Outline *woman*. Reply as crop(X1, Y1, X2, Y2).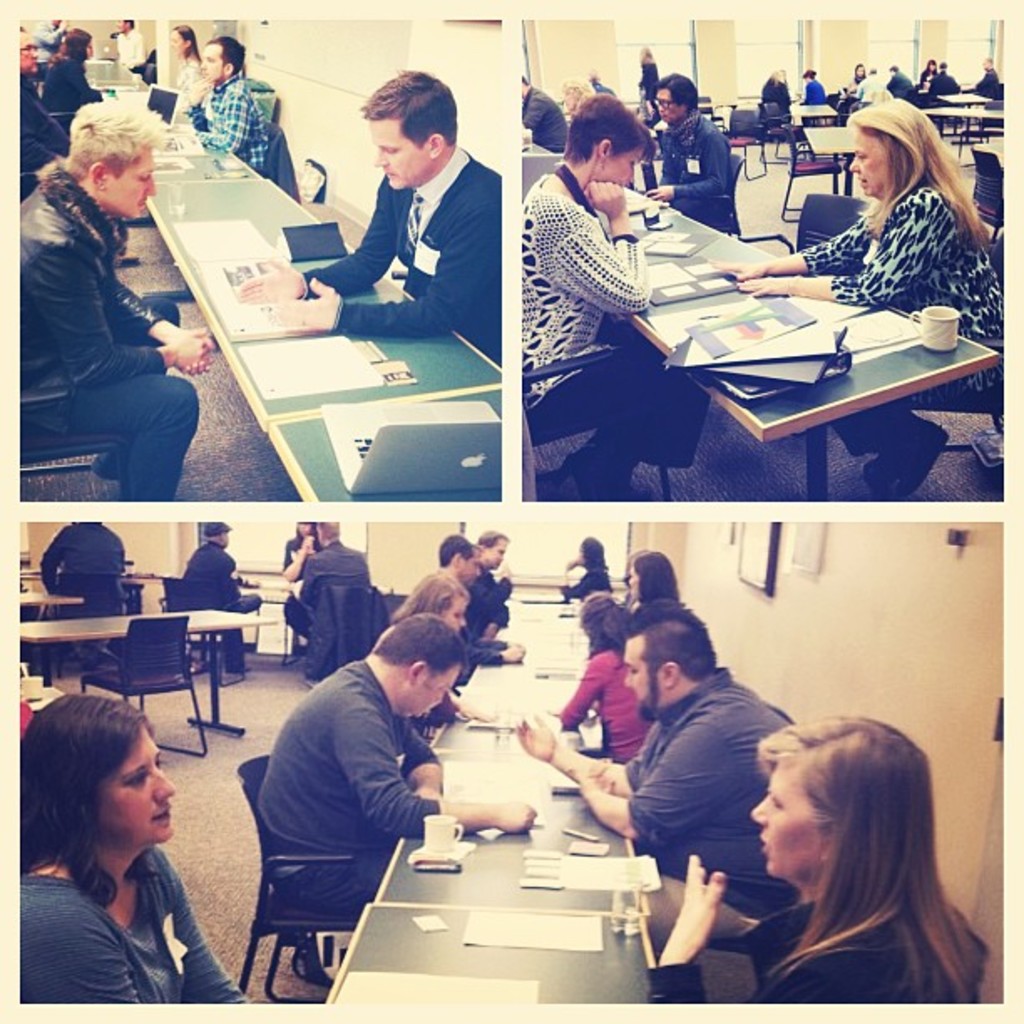
crop(848, 64, 872, 92).
